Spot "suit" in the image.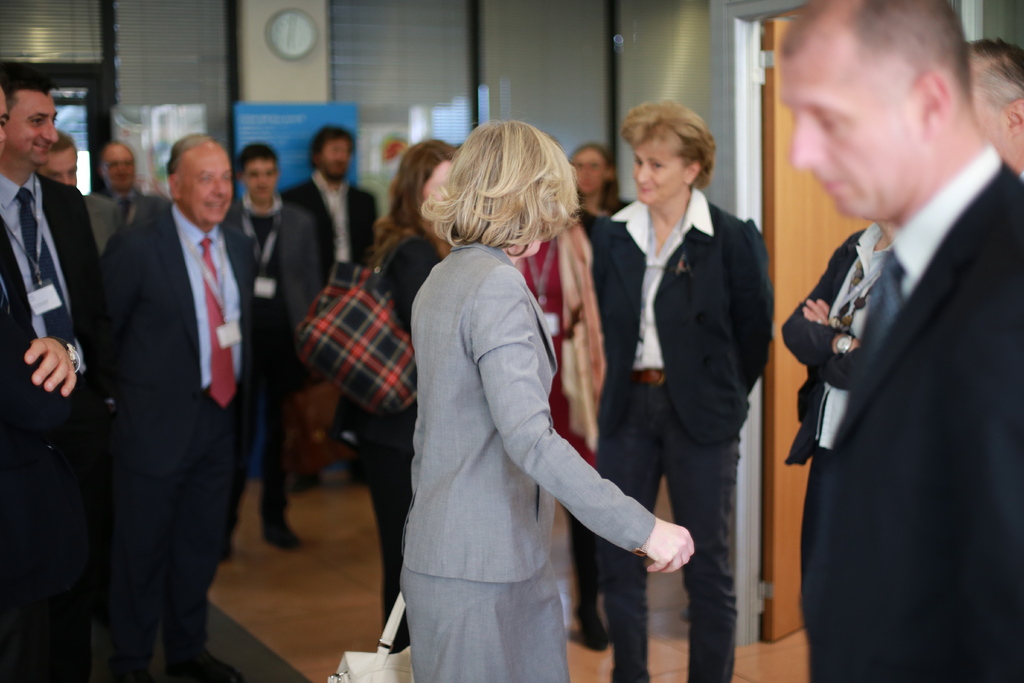
"suit" found at detection(777, 227, 890, 453).
